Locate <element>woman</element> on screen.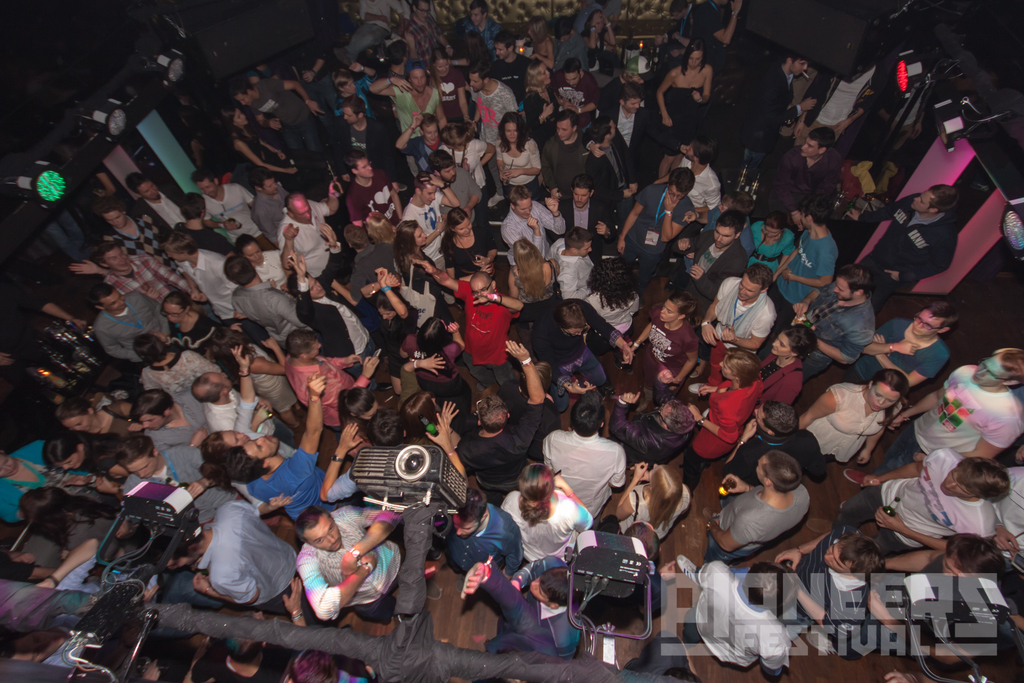
On screen at [x1=394, y1=383, x2=465, y2=450].
